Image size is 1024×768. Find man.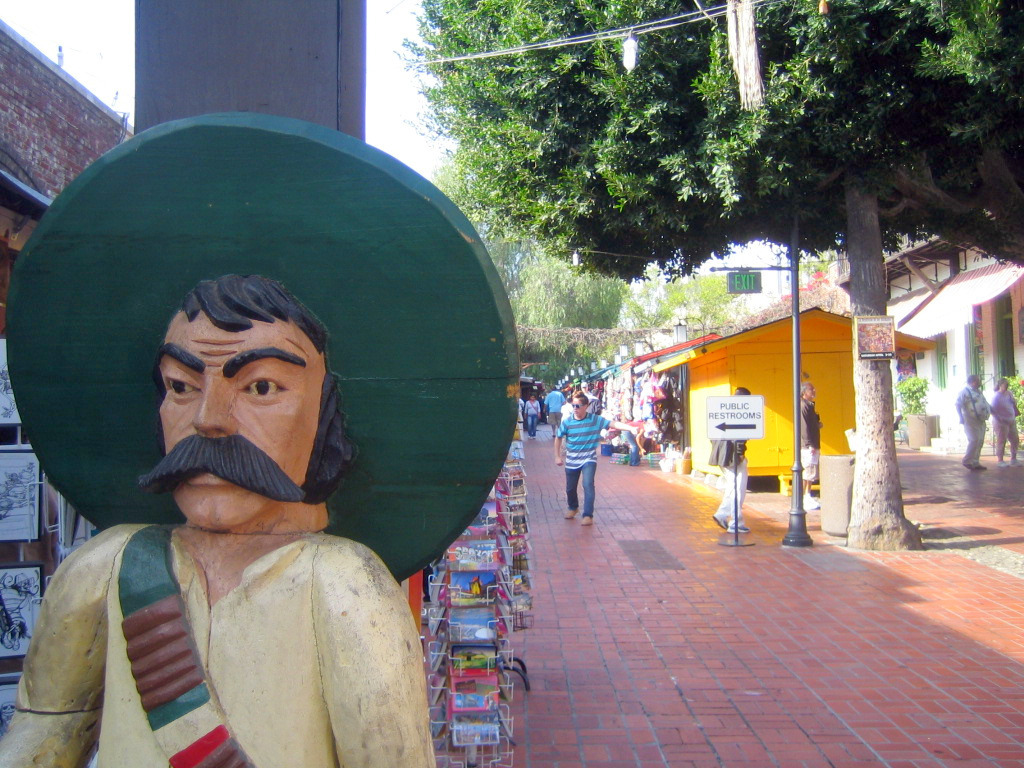
select_region(791, 379, 821, 501).
